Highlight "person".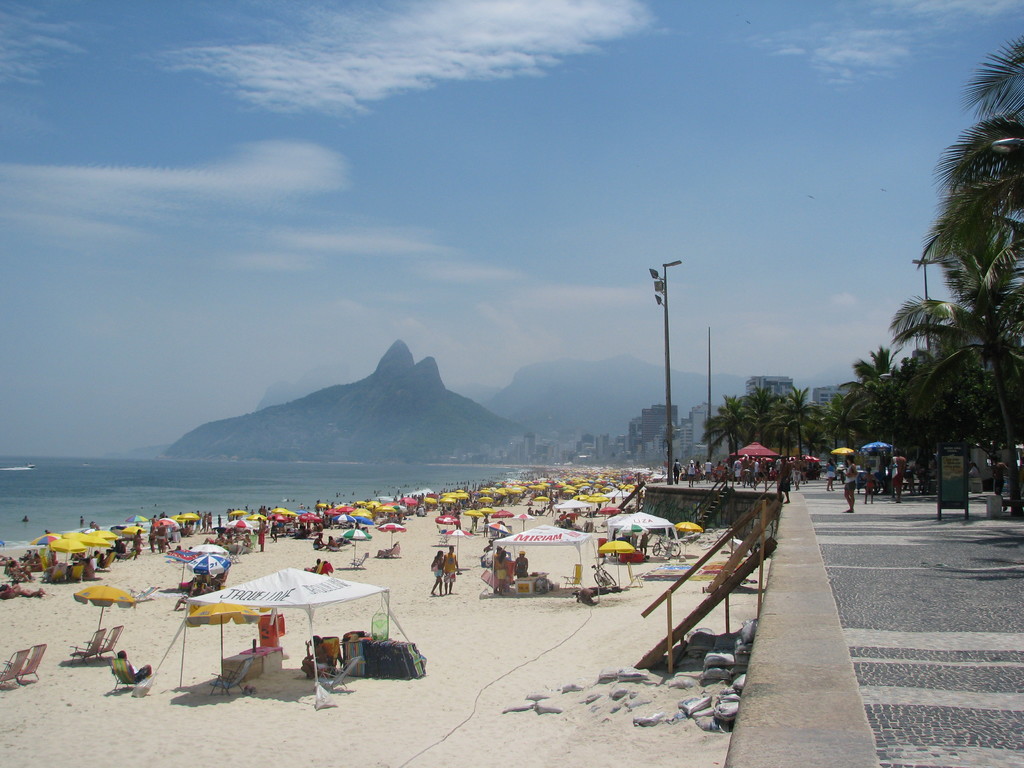
Highlighted region: pyautogui.locateOnScreen(498, 551, 508, 593).
